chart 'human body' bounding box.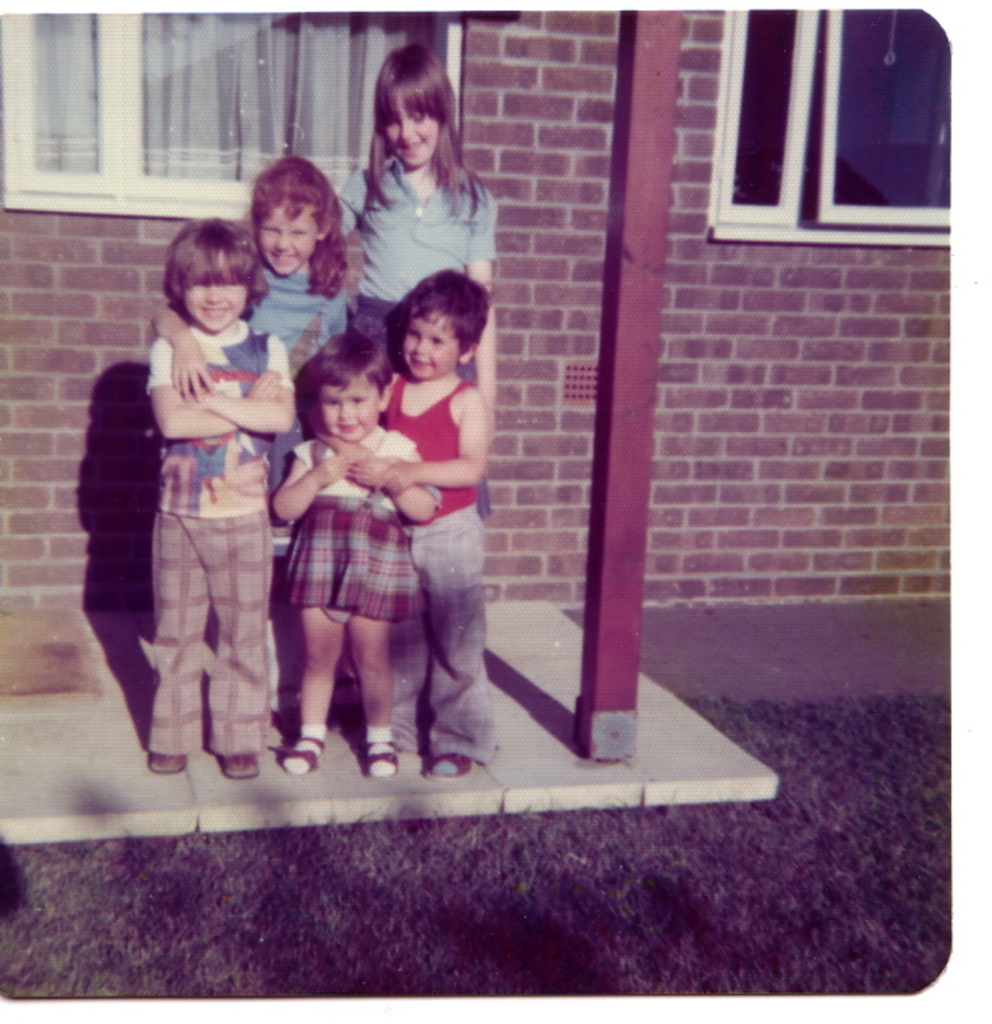
Charted: <box>146,170,357,675</box>.
